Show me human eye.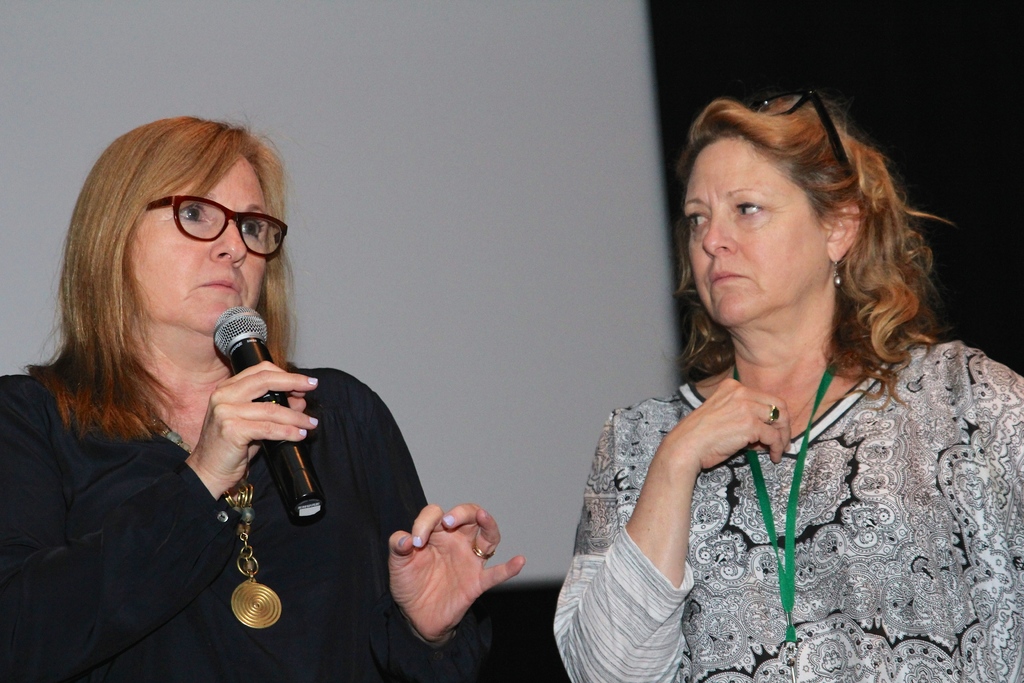
human eye is here: <bbox>241, 216, 264, 247</bbox>.
